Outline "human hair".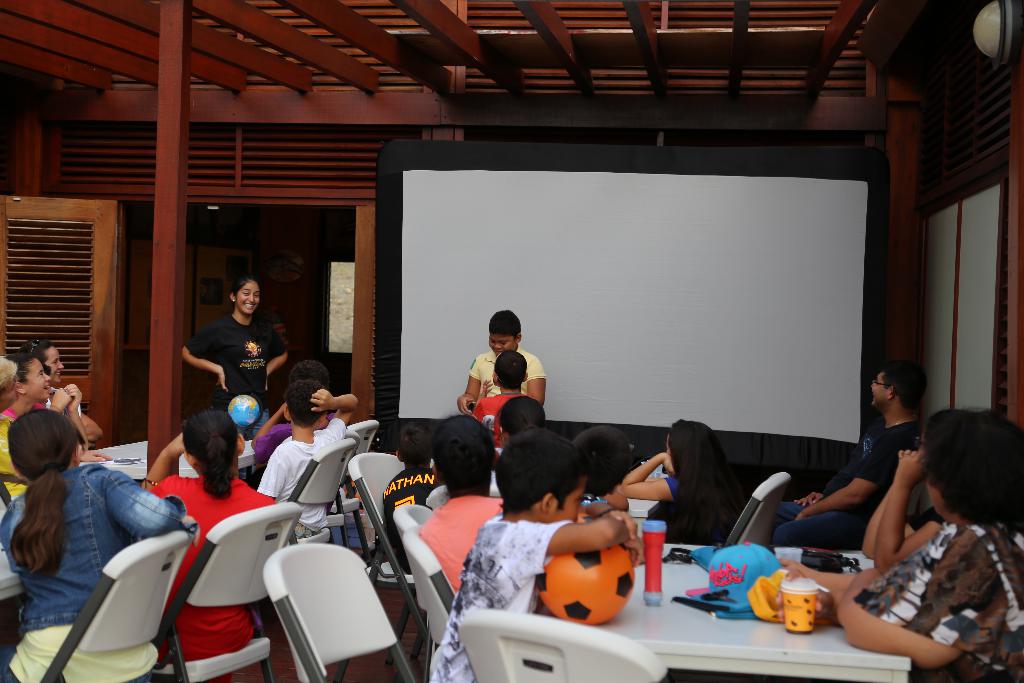
Outline: 8 352 34 382.
